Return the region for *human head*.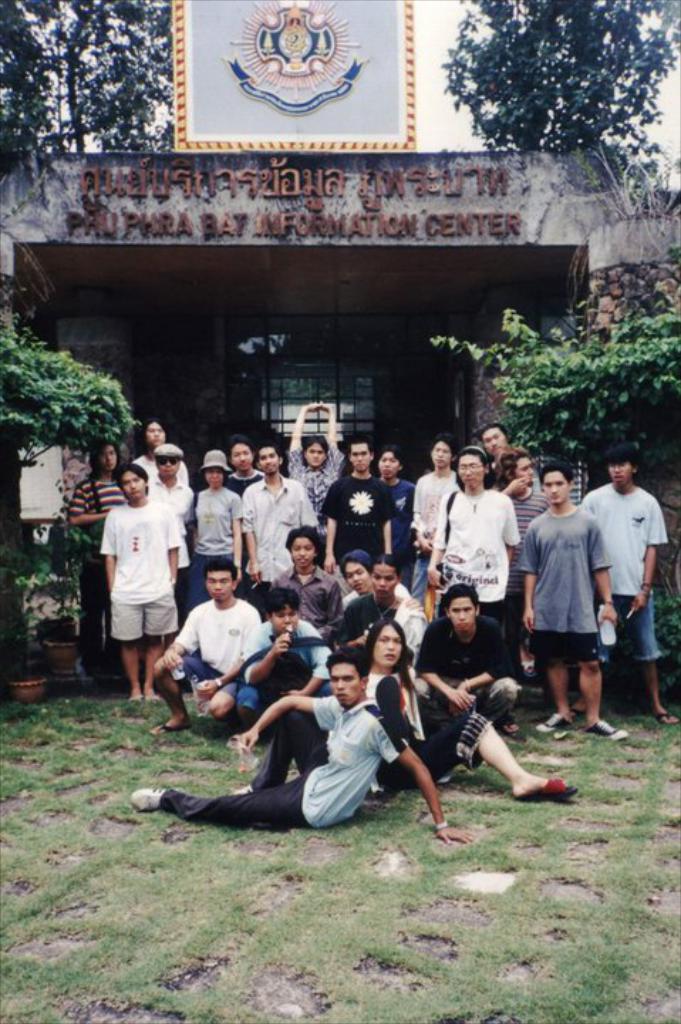
bbox=[442, 583, 479, 634].
